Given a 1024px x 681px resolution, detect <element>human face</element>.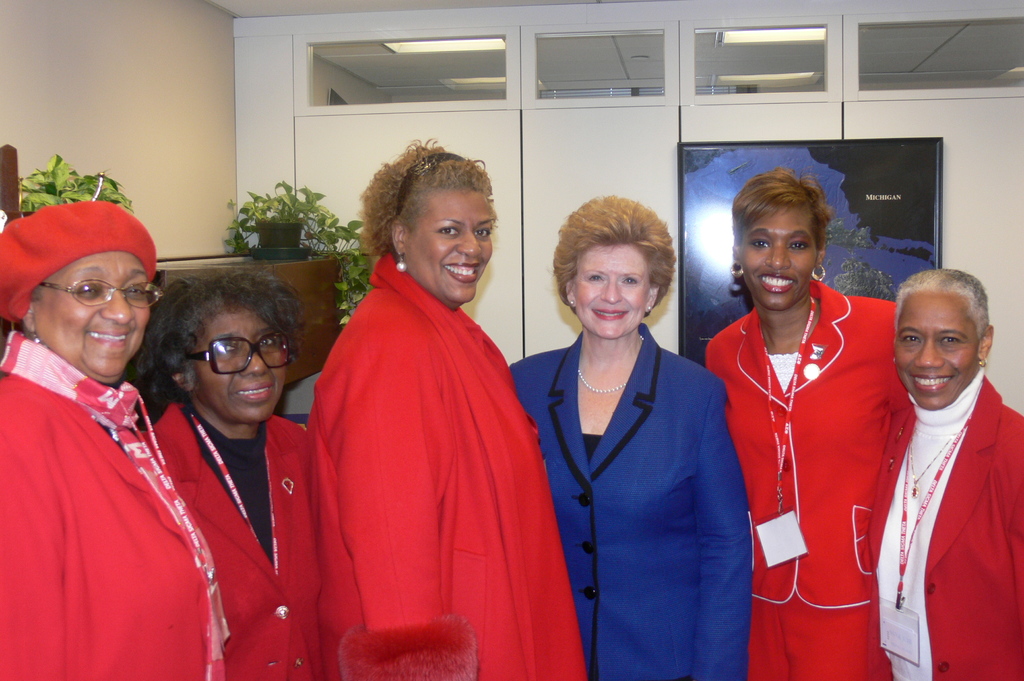
<bbox>741, 205, 813, 313</bbox>.
